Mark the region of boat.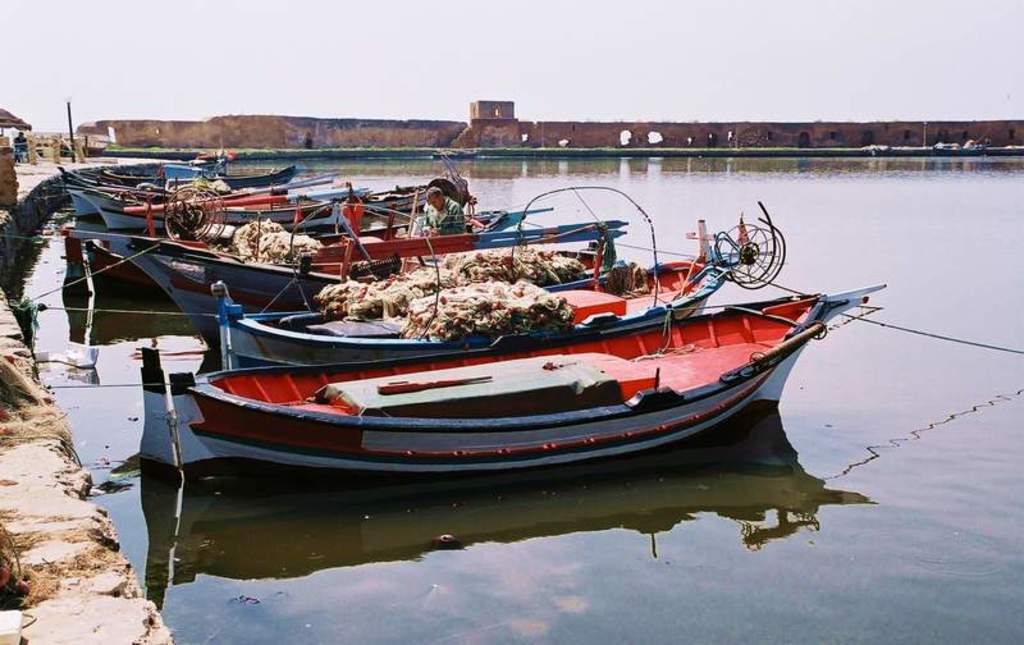
Region: box=[79, 169, 474, 230].
